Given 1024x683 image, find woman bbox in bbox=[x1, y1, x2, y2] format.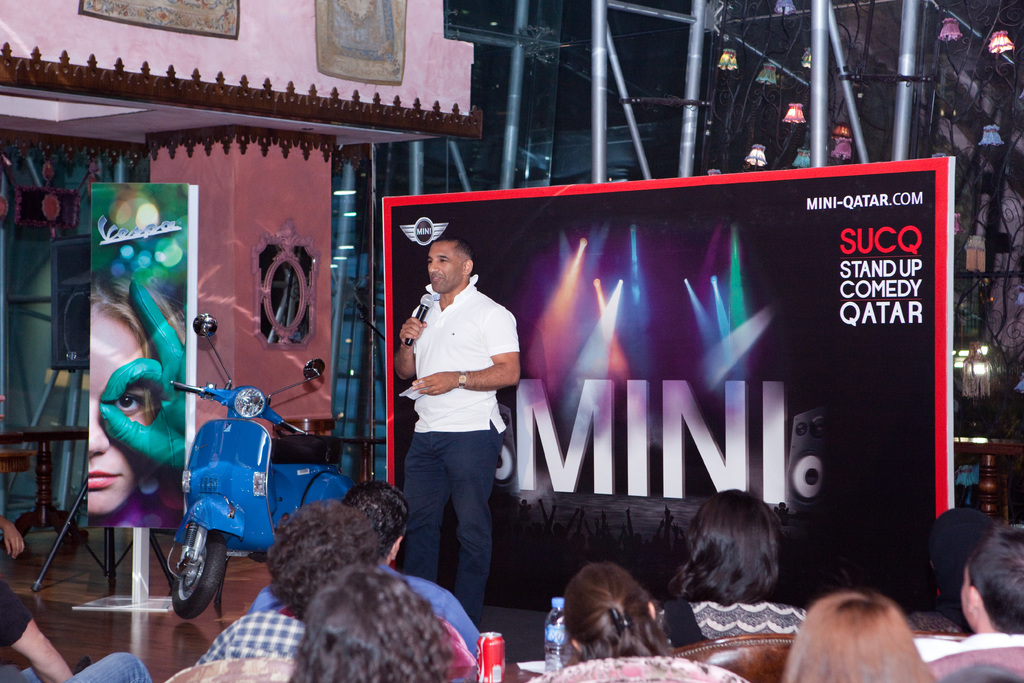
bbox=[659, 493, 822, 638].
